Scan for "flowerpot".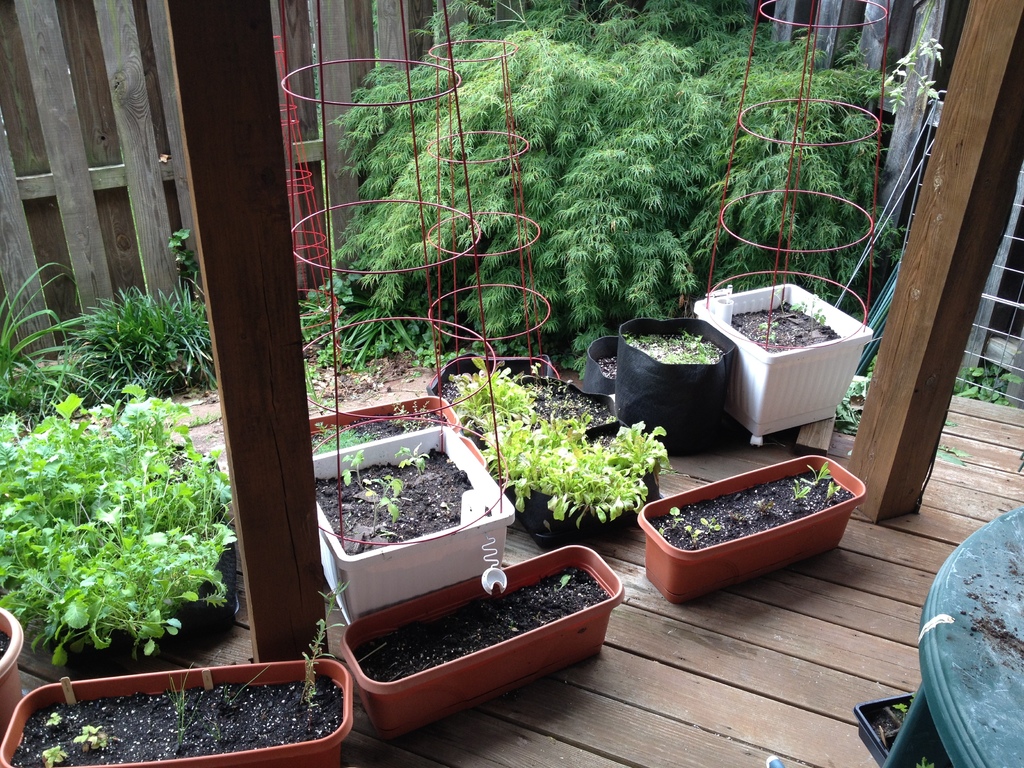
Scan result: (339, 543, 628, 737).
